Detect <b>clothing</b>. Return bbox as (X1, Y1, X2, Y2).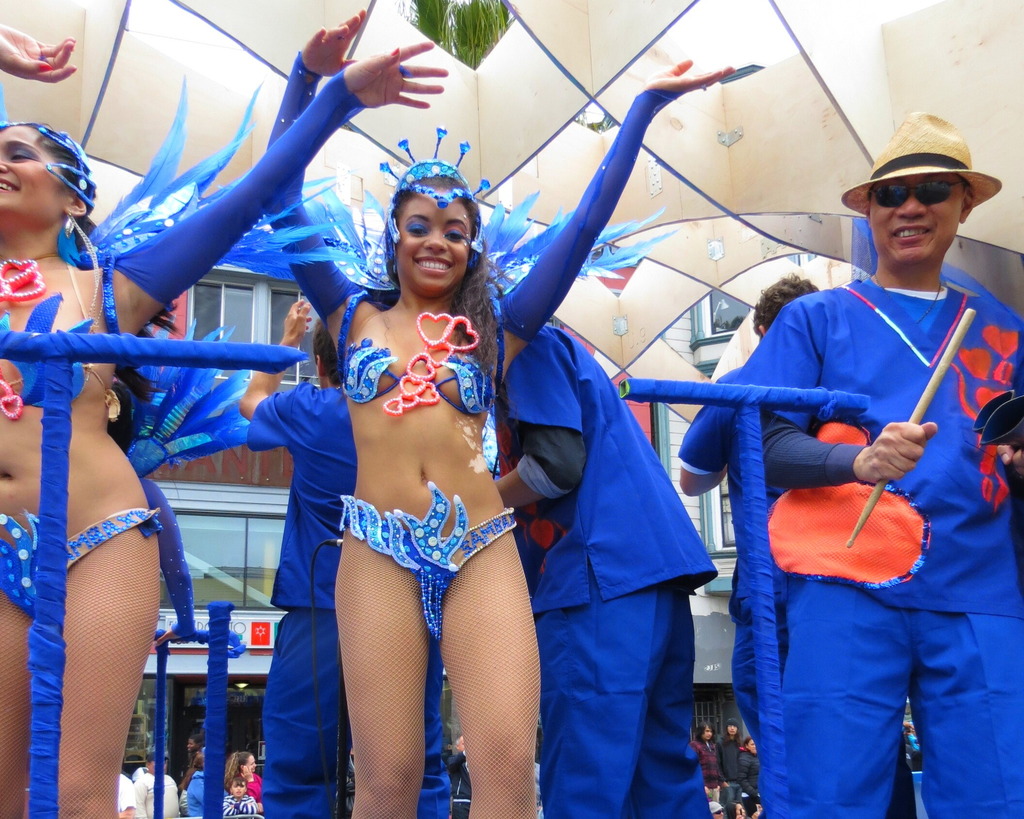
(115, 772, 145, 817).
